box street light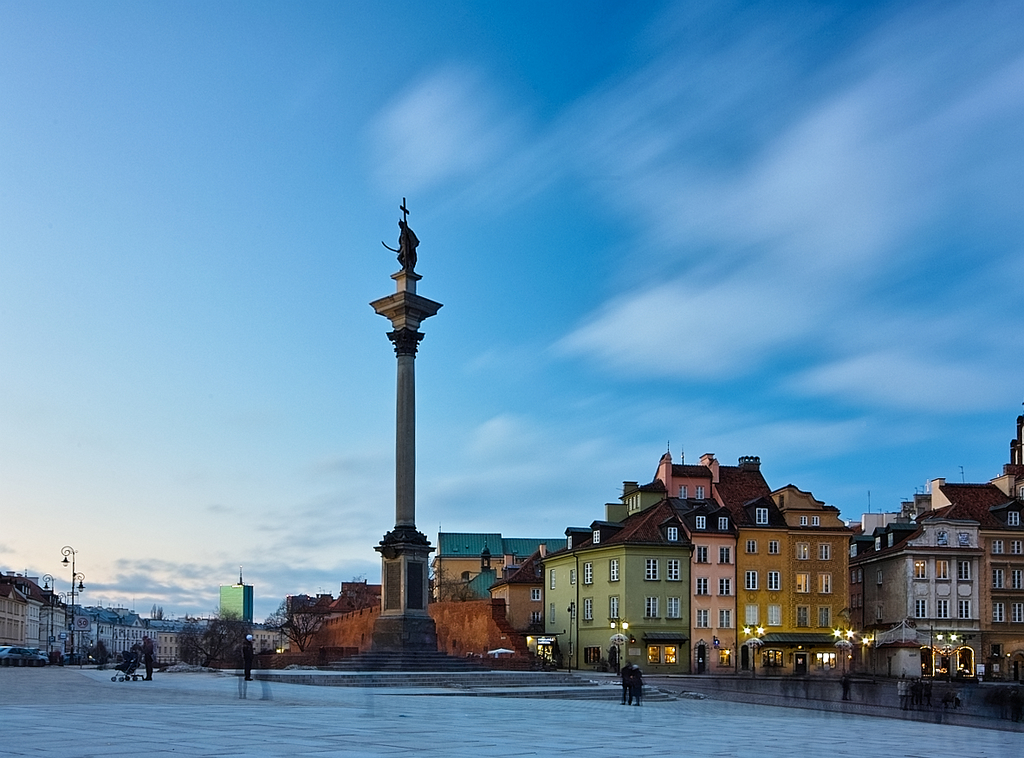
bbox(42, 572, 54, 659)
